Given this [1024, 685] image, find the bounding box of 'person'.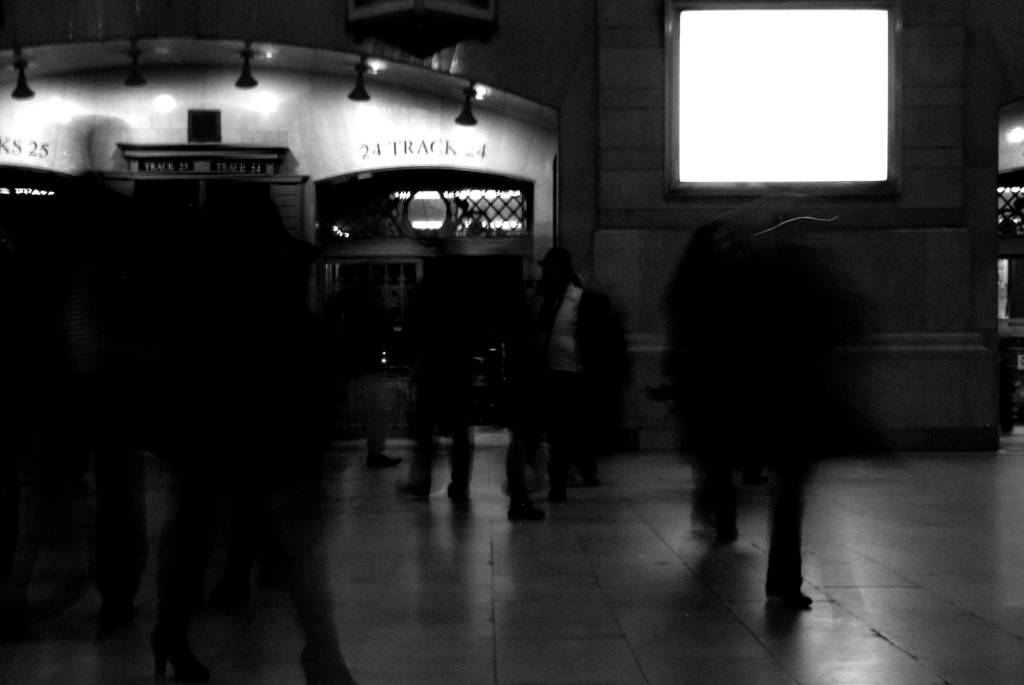
[x1=655, y1=216, x2=737, y2=537].
